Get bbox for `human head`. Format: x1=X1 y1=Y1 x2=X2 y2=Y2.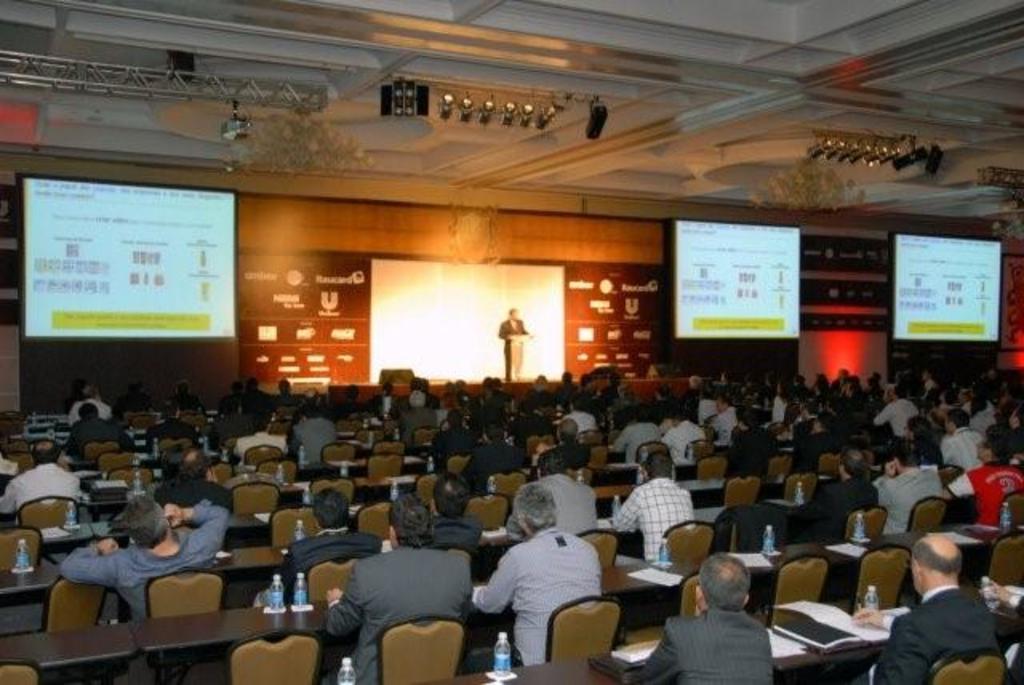
x1=835 y1=445 x2=870 y2=479.
